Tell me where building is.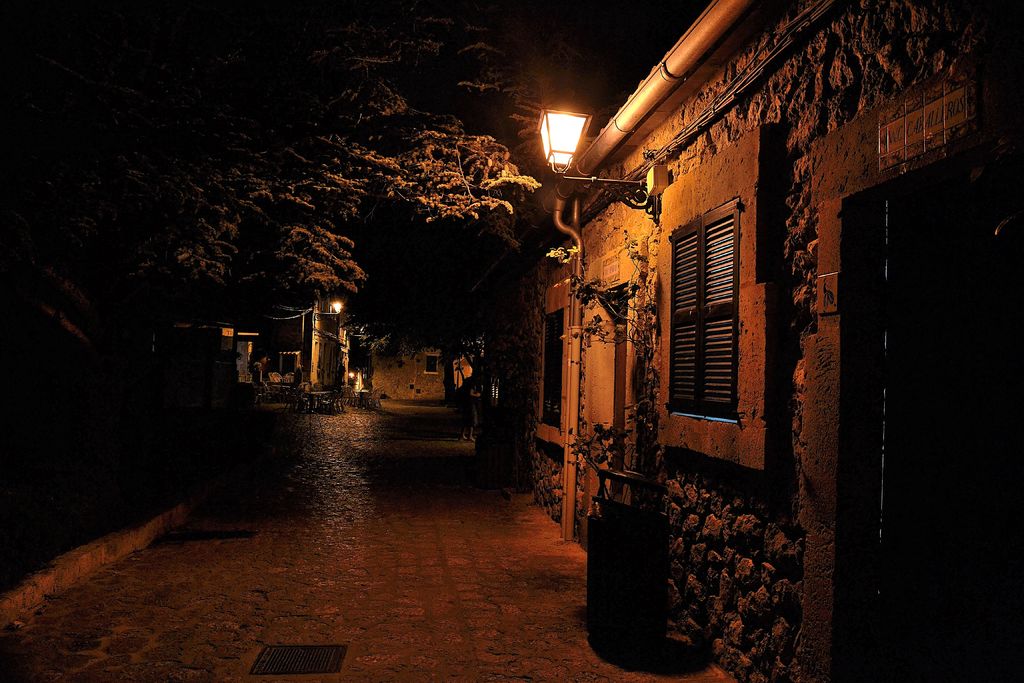
building is at [550, 0, 1022, 682].
